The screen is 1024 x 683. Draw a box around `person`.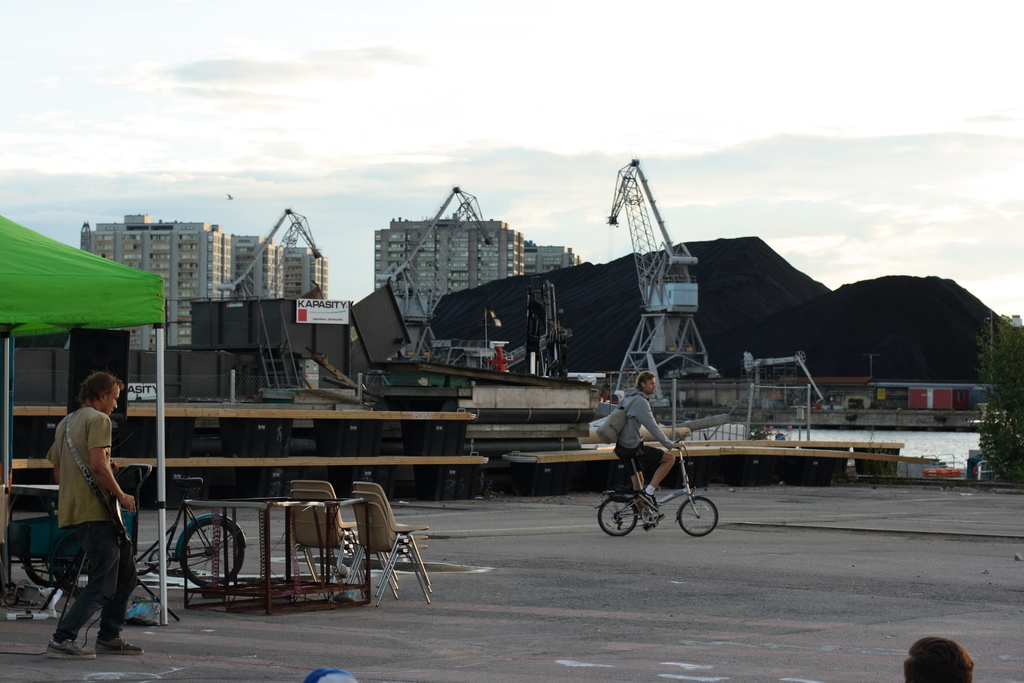
[x1=612, y1=369, x2=685, y2=509].
